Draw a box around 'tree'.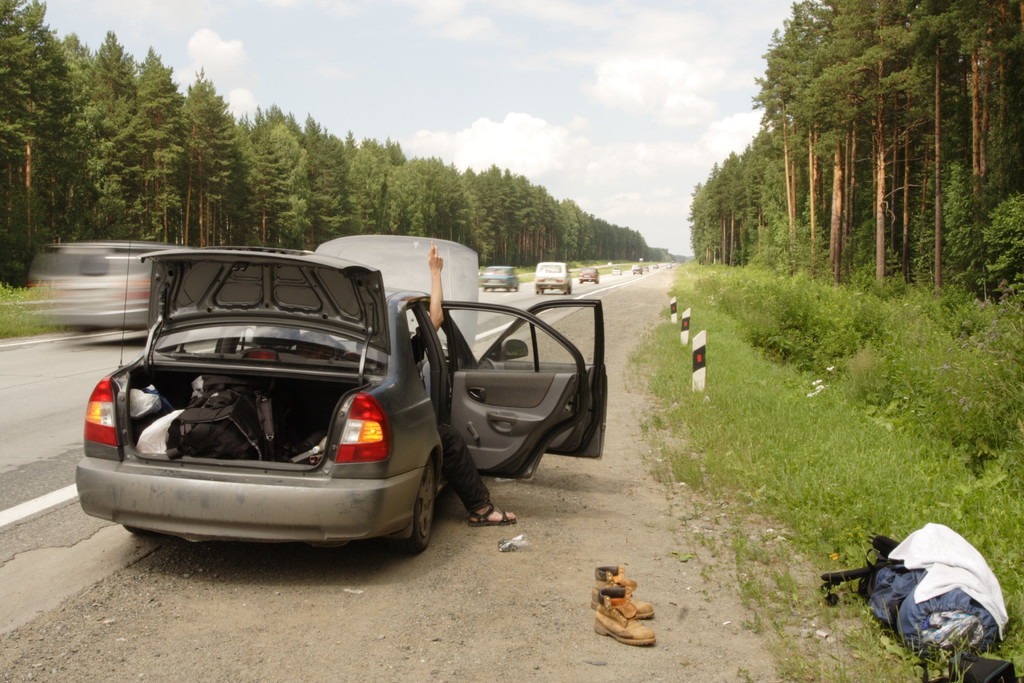
BBox(741, 6, 1000, 308).
